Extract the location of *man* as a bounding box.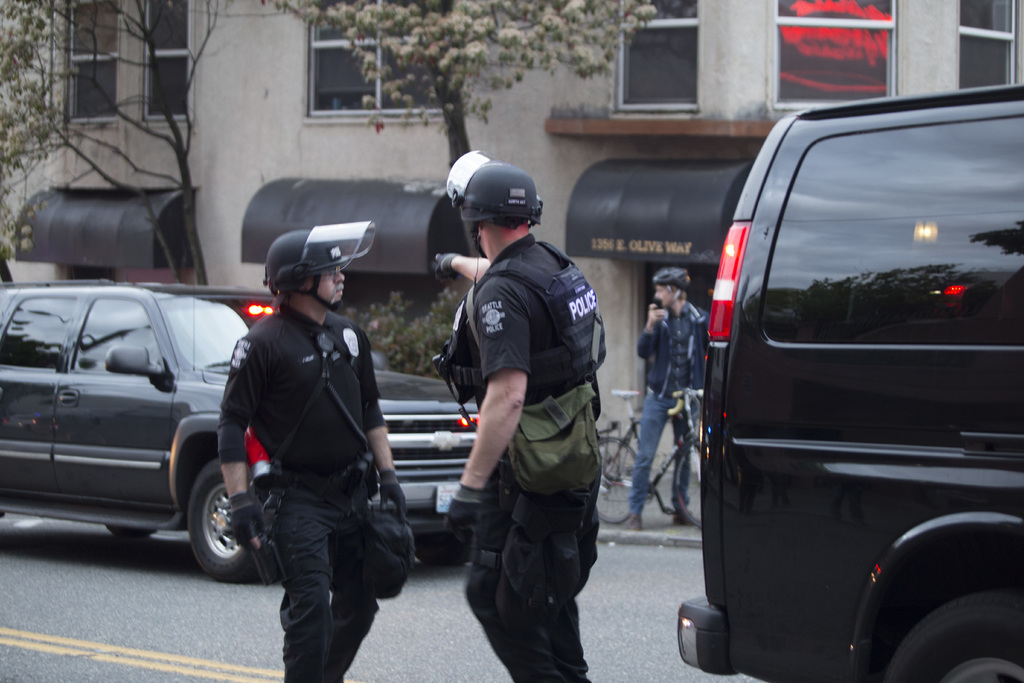
(186,233,399,671).
